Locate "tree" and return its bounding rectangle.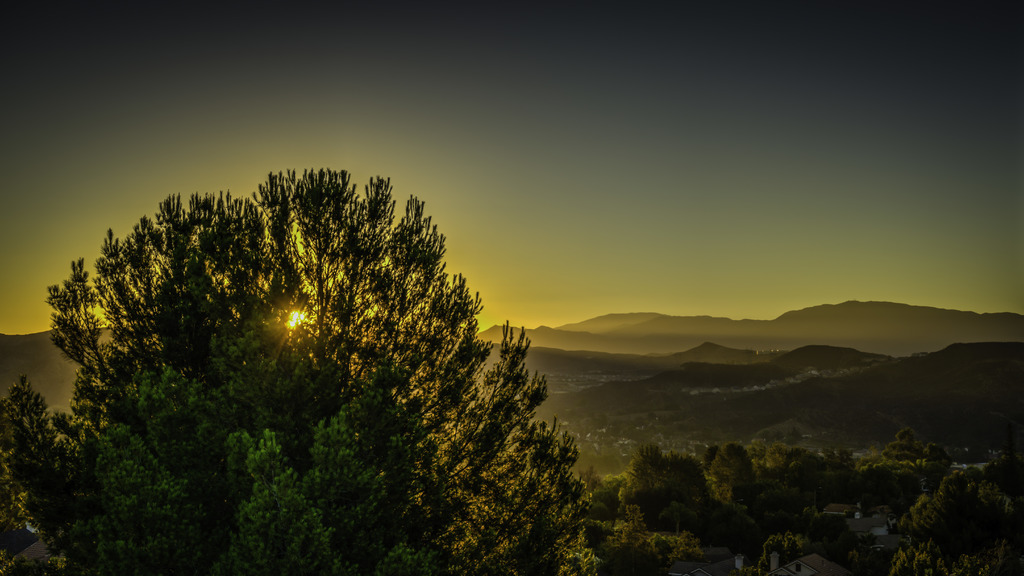
728/513/823/575.
